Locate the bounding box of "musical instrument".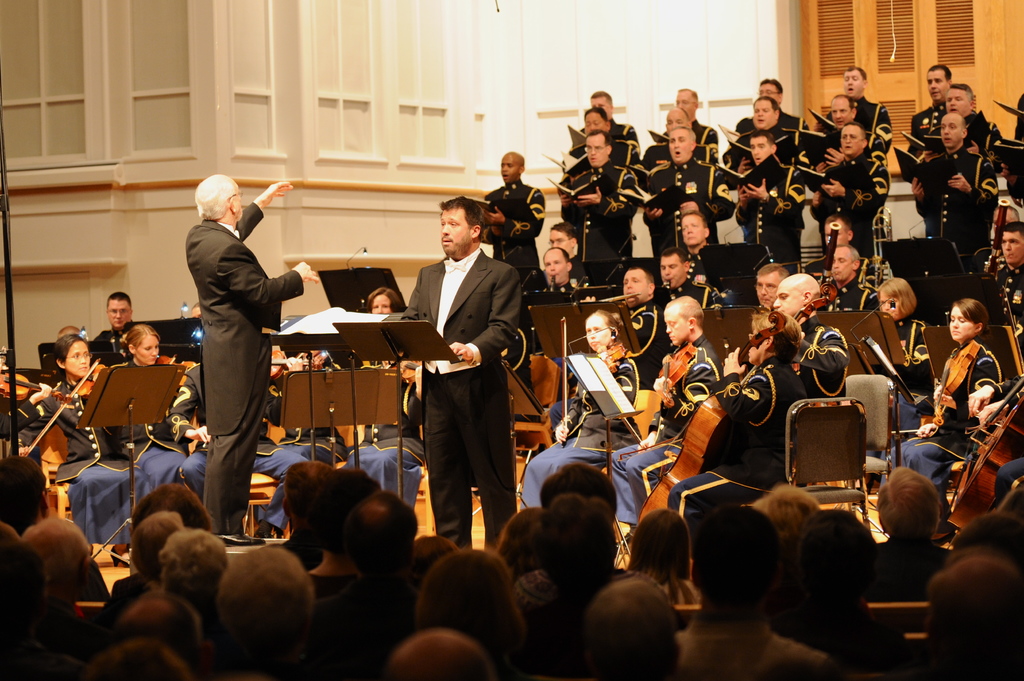
Bounding box: 872/207/900/291.
